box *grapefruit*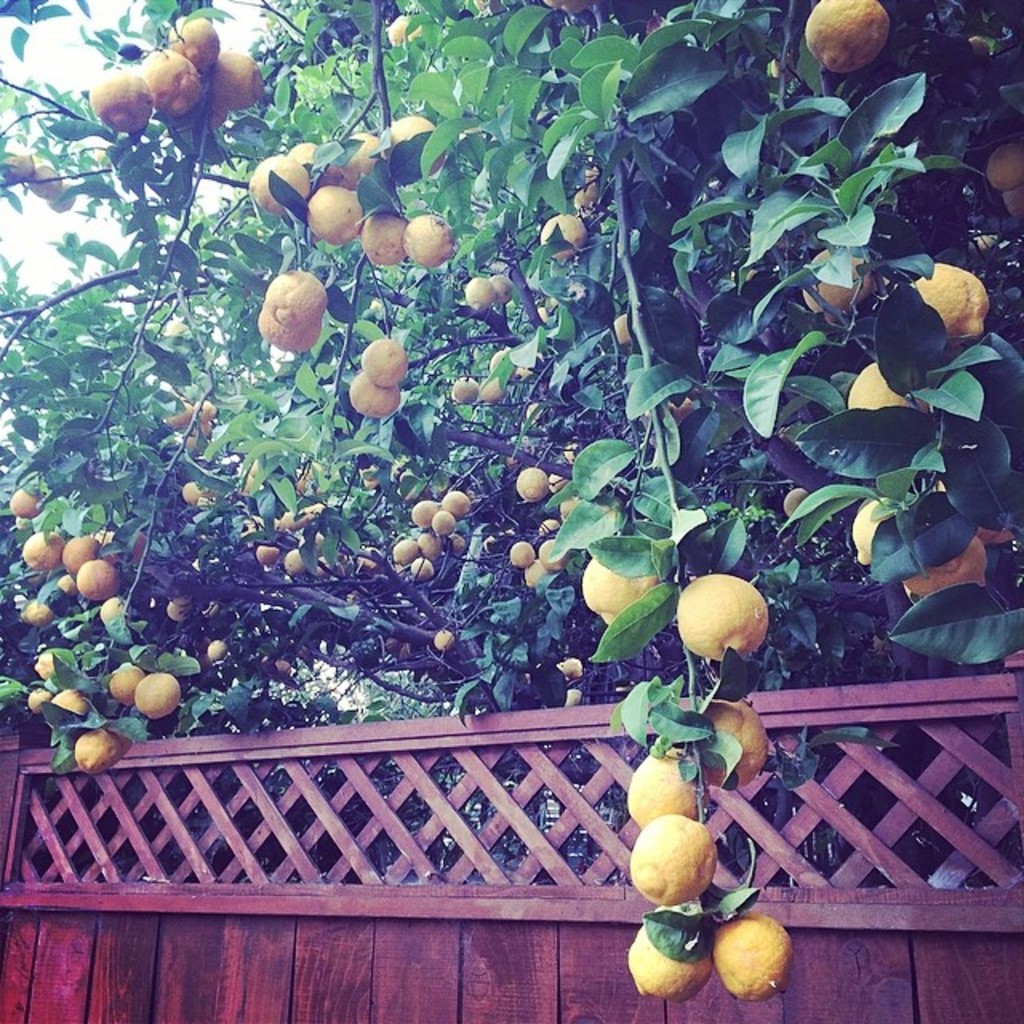
x1=259, y1=269, x2=323, y2=322
